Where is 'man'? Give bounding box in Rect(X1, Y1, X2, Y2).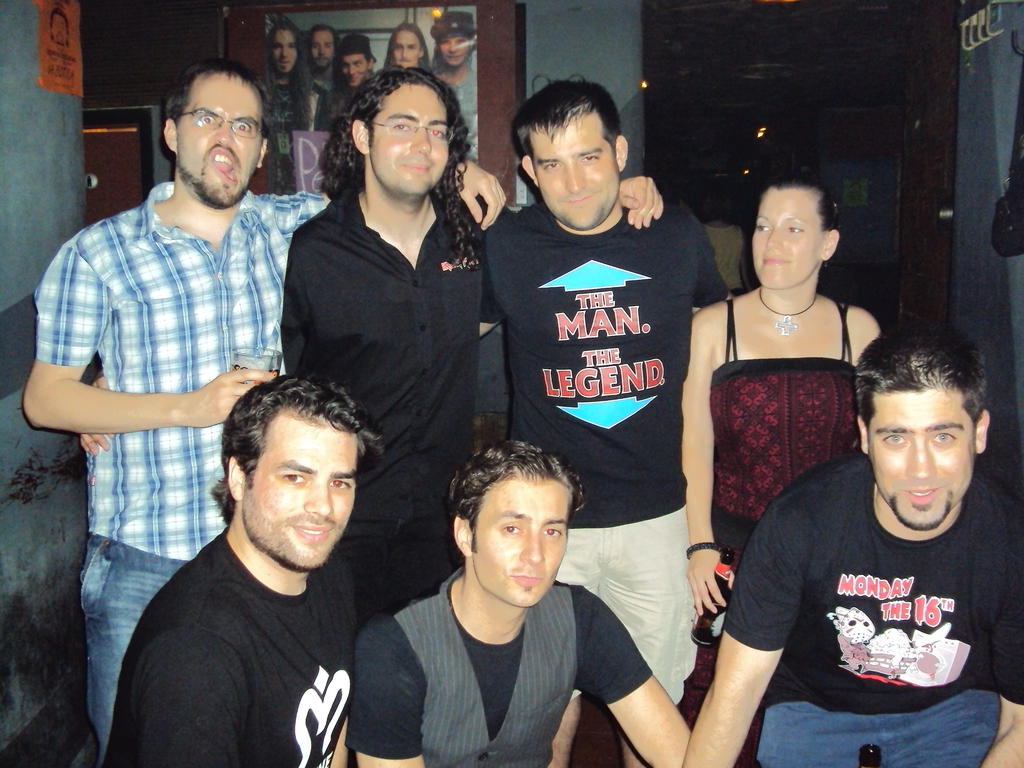
Rect(303, 19, 349, 144).
